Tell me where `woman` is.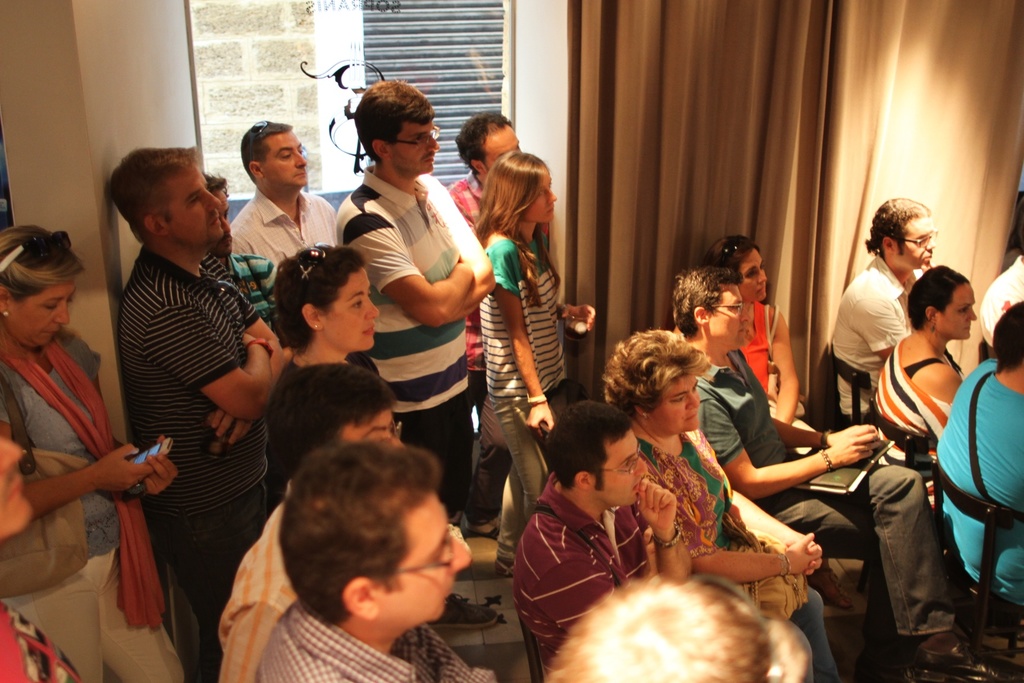
`woman` is at left=931, top=302, right=1023, bottom=609.
